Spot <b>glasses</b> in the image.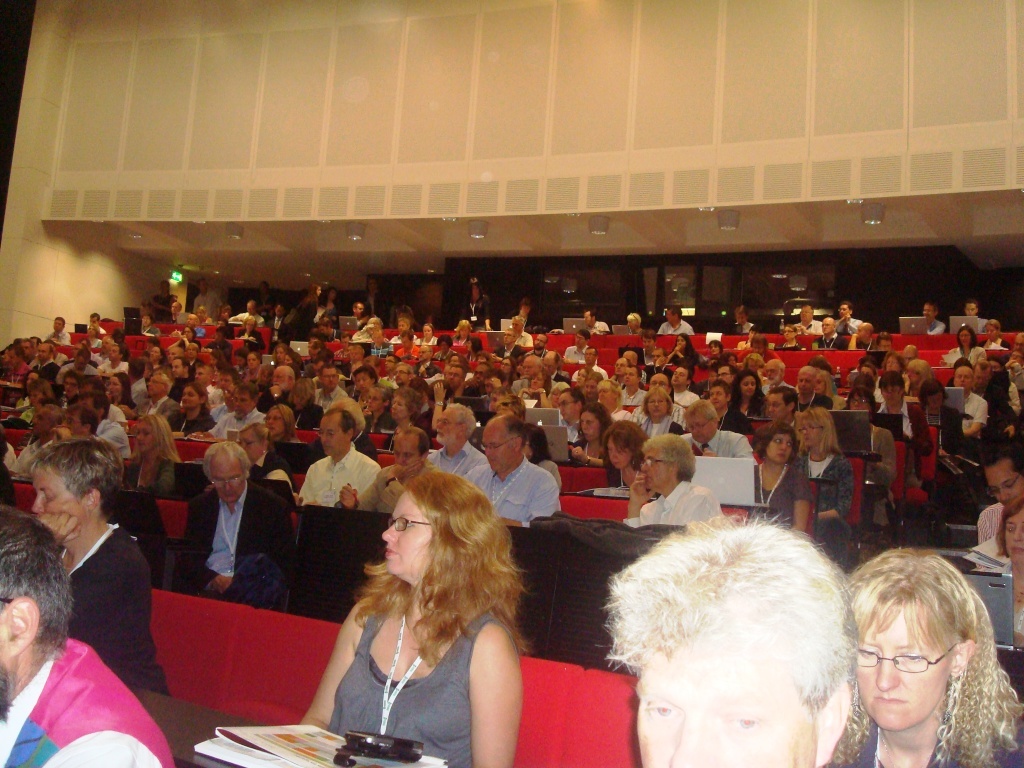
<b>glasses</b> found at box=[65, 384, 76, 387].
